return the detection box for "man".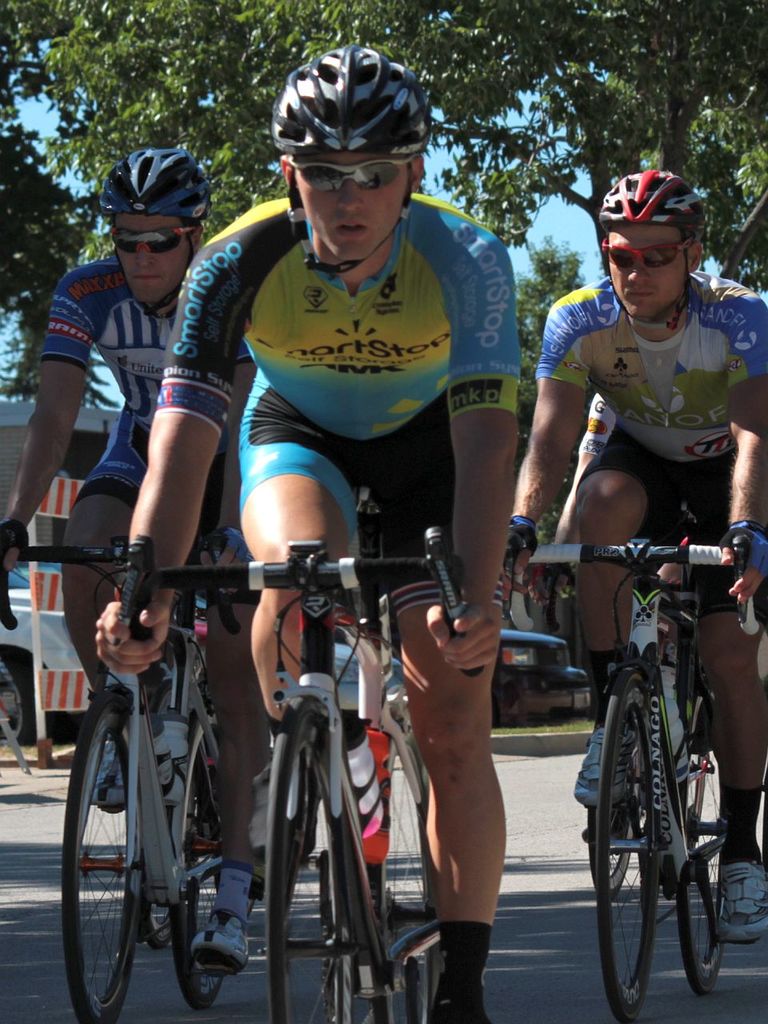
[0, 142, 271, 981].
